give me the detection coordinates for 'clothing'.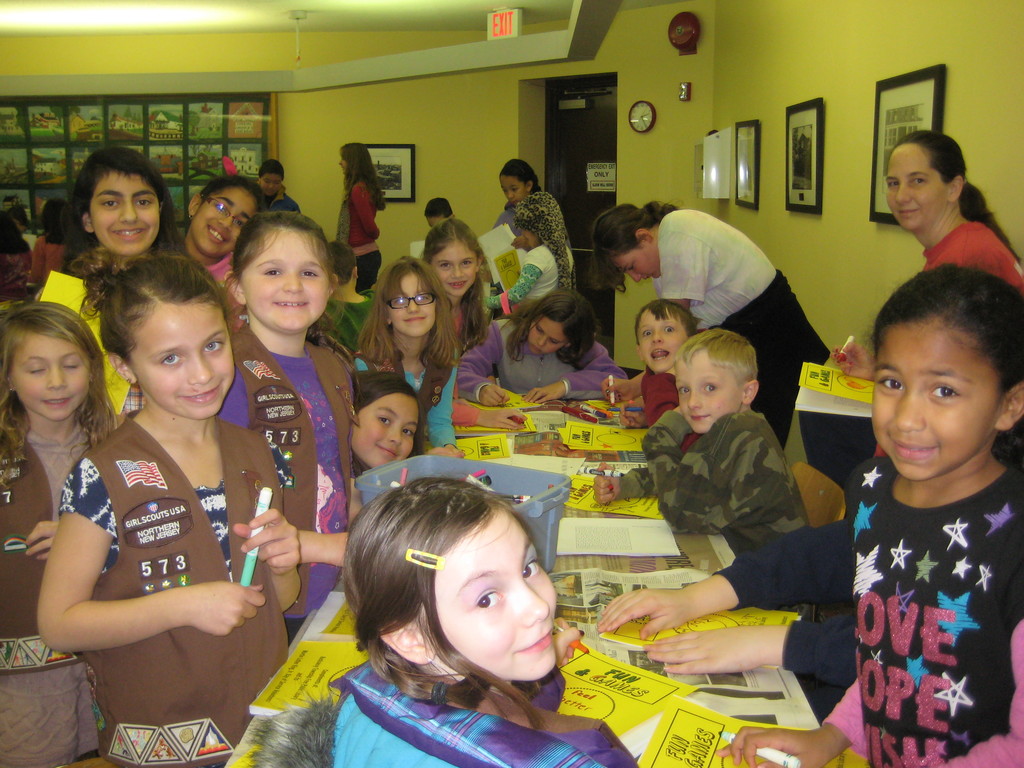
locate(639, 372, 689, 429).
